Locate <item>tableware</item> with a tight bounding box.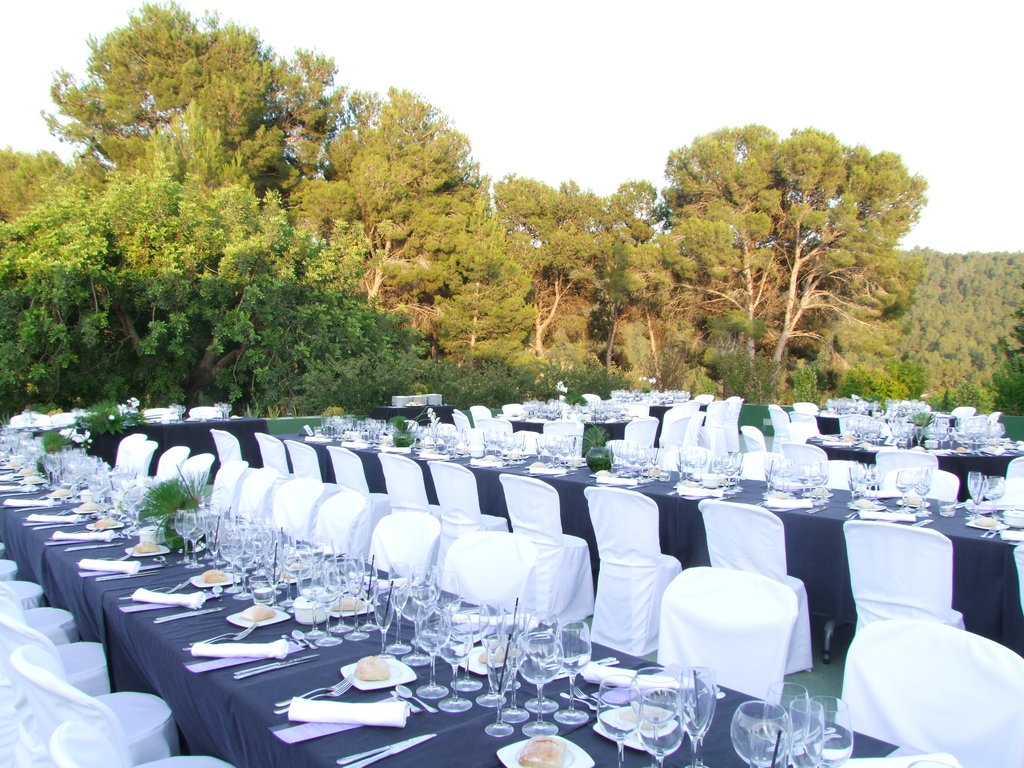
(152,609,227,622).
